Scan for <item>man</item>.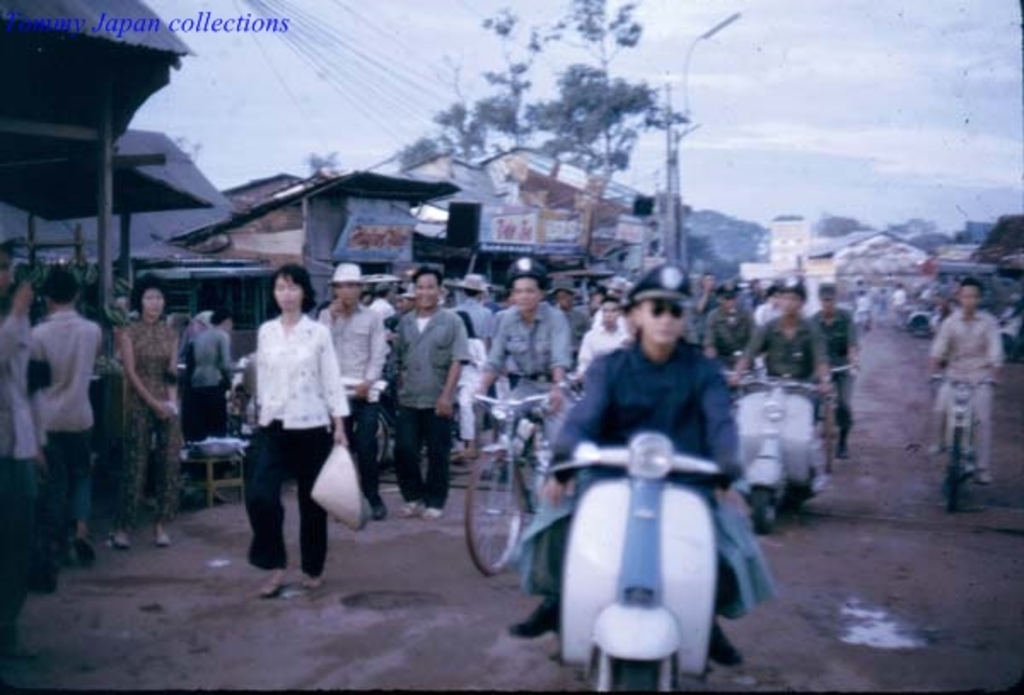
Scan result: rect(314, 260, 384, 526).
